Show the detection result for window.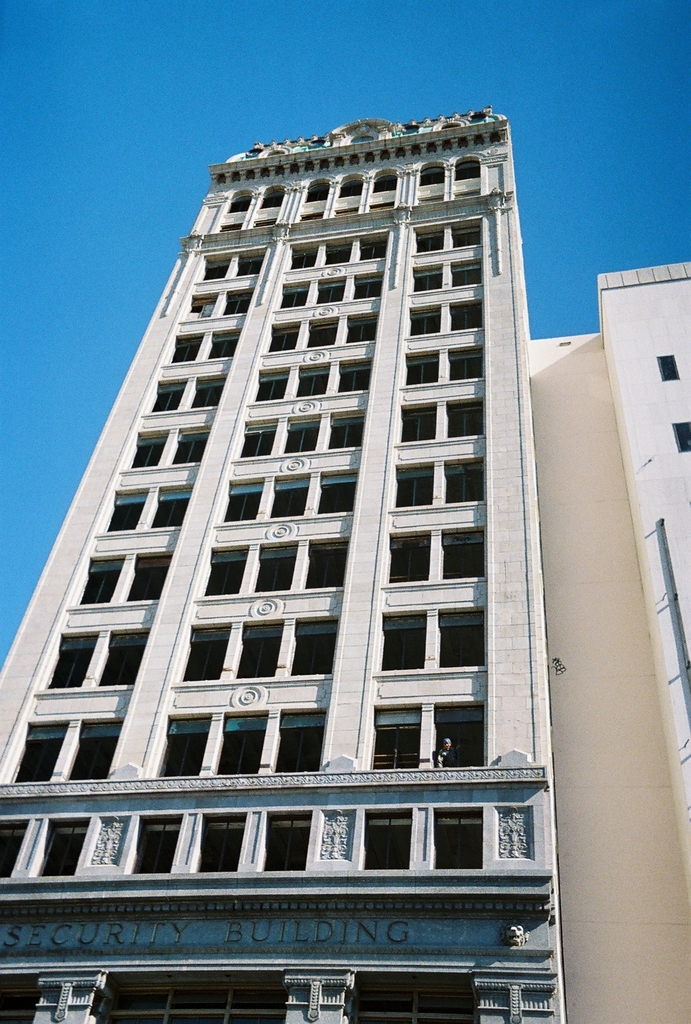
l=8, t=724, r=68, b=781.
